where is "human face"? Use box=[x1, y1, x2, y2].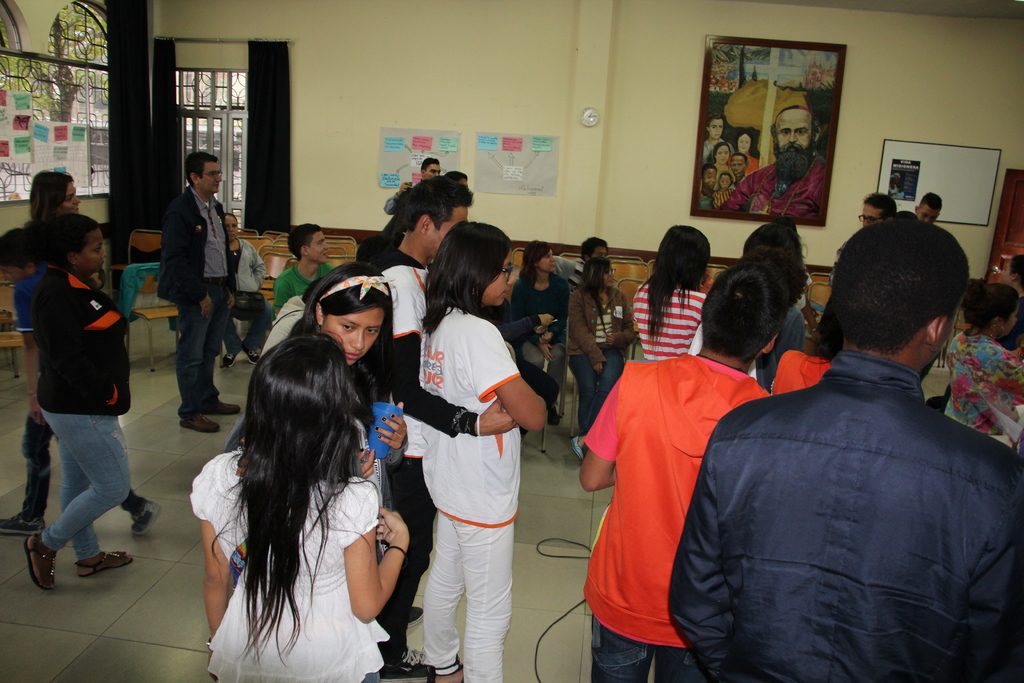
box=[323, 304, 383, 369].
